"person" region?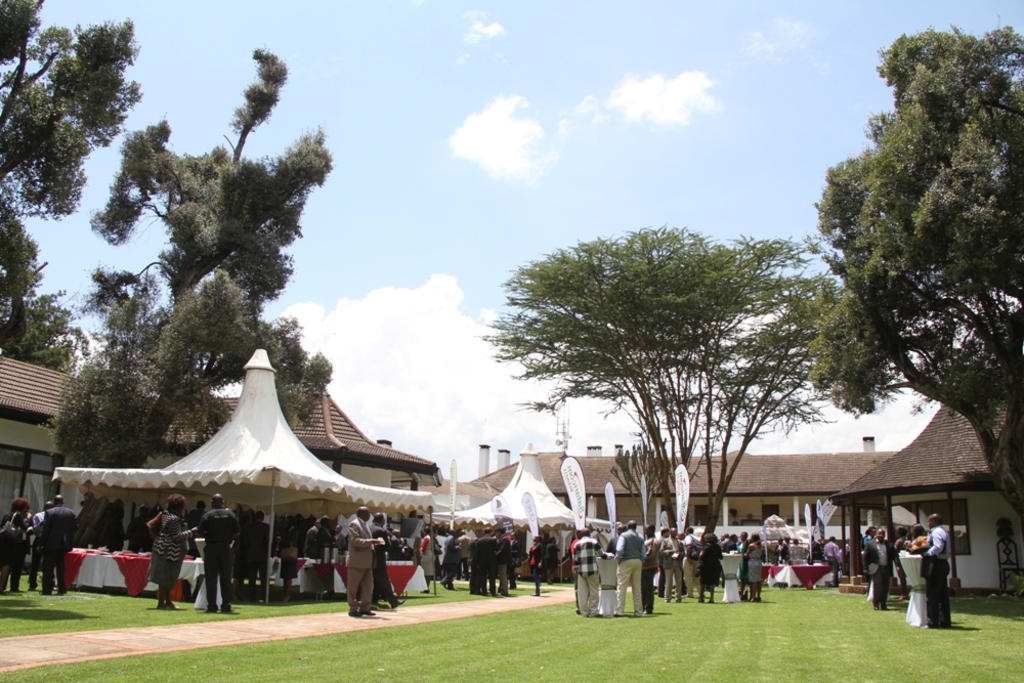
detection(858, 528, 901, 616)
